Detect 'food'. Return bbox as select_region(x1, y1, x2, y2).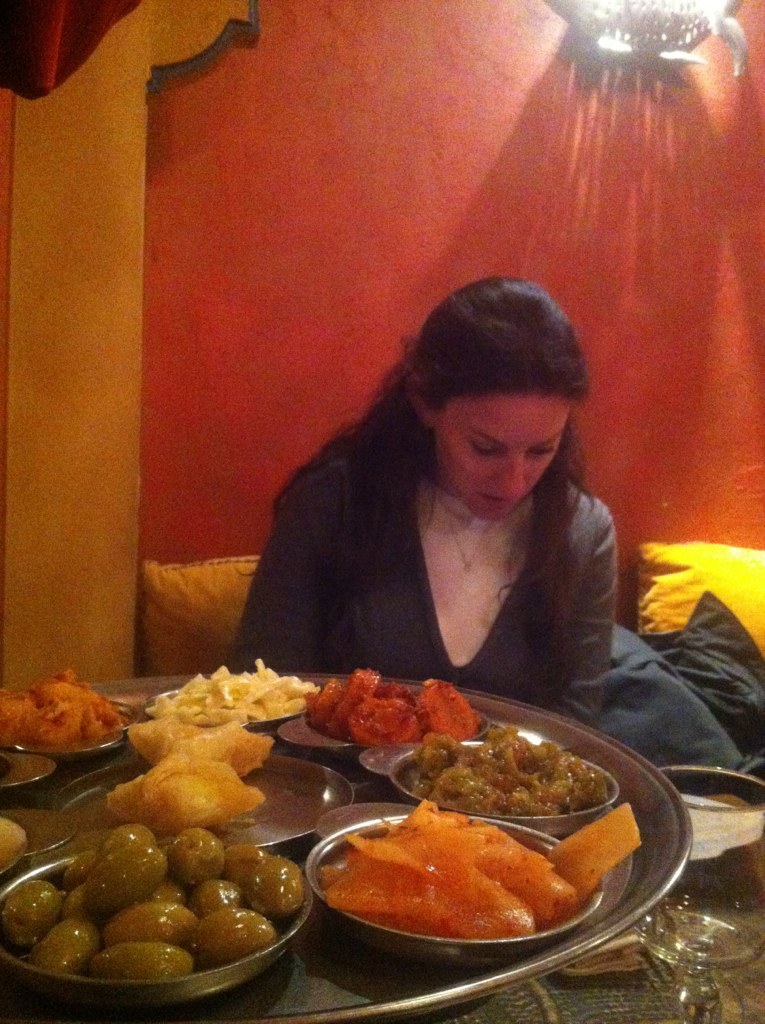
select_region(98, 714, 283, 833).
